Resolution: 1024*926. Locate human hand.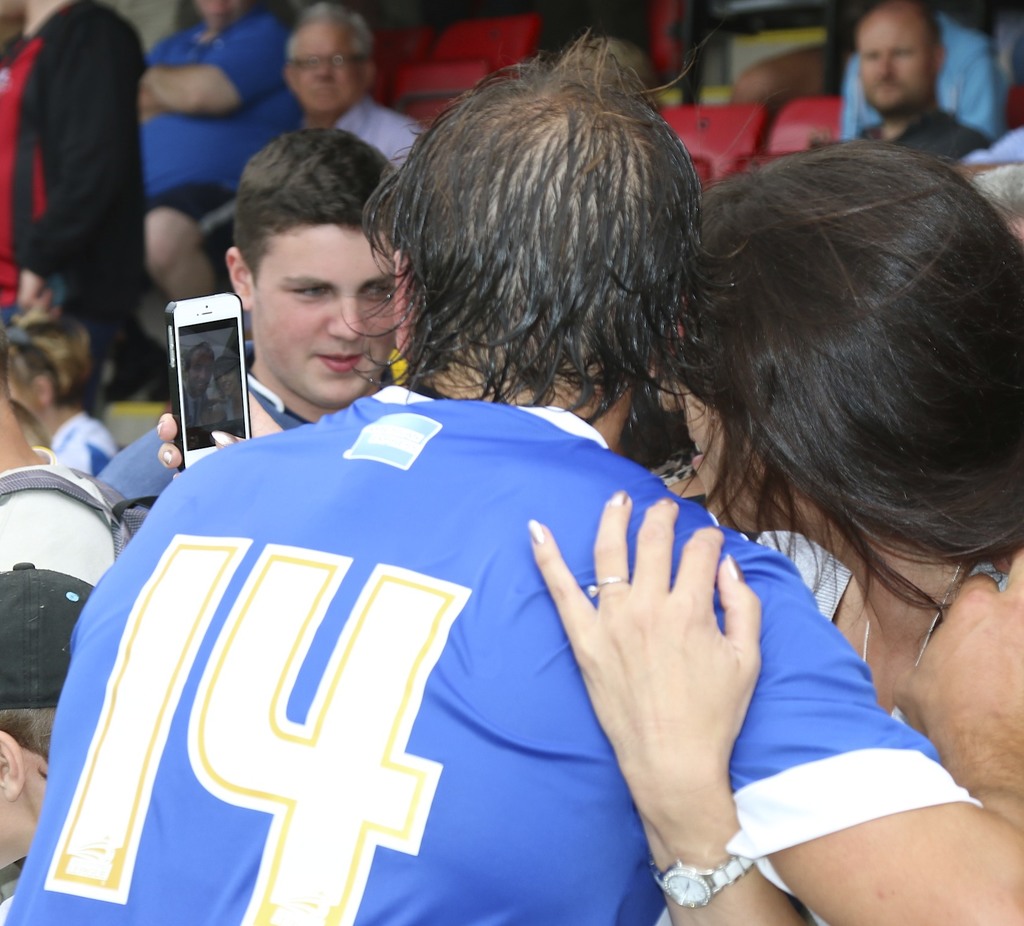
154, 390, 284, 481.
